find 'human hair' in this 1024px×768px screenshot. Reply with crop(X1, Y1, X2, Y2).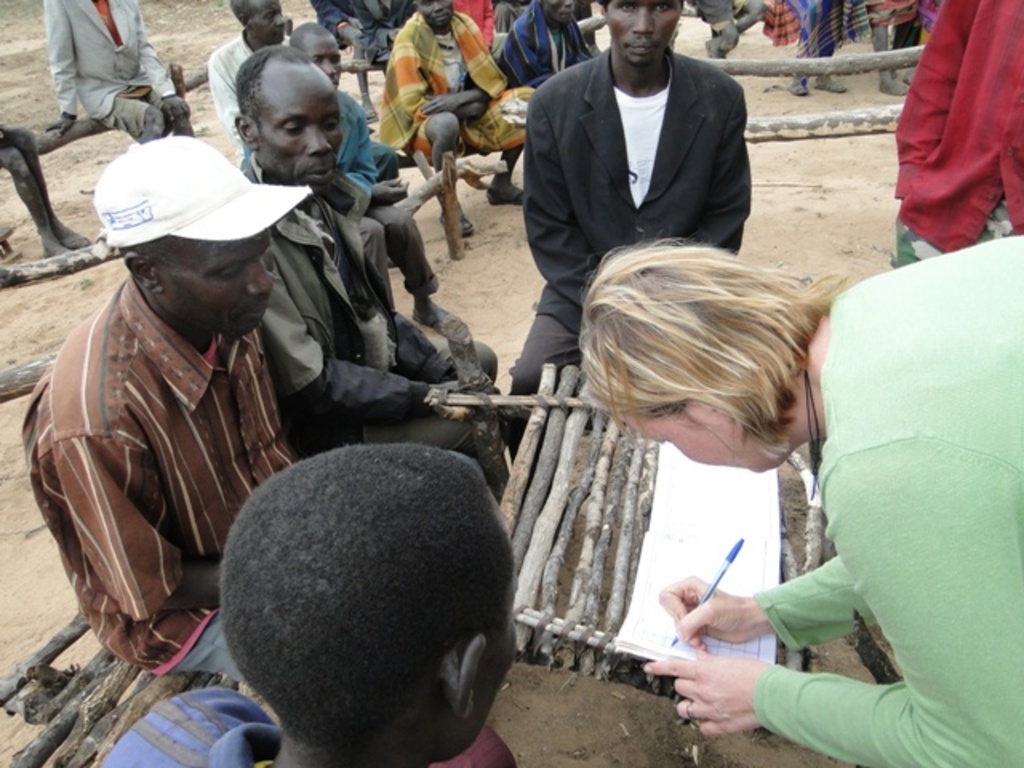
crop(229, 0, 259, 32).
